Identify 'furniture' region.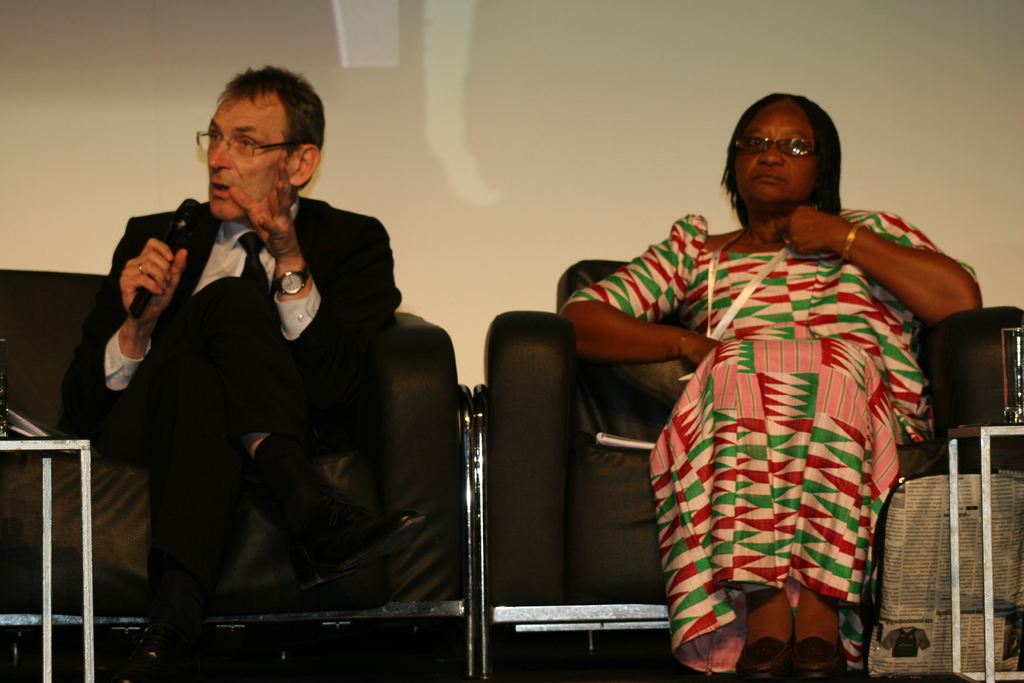
Region: {"x1": 0, "y1": 268, "x2": 476, "y2": 682}.
